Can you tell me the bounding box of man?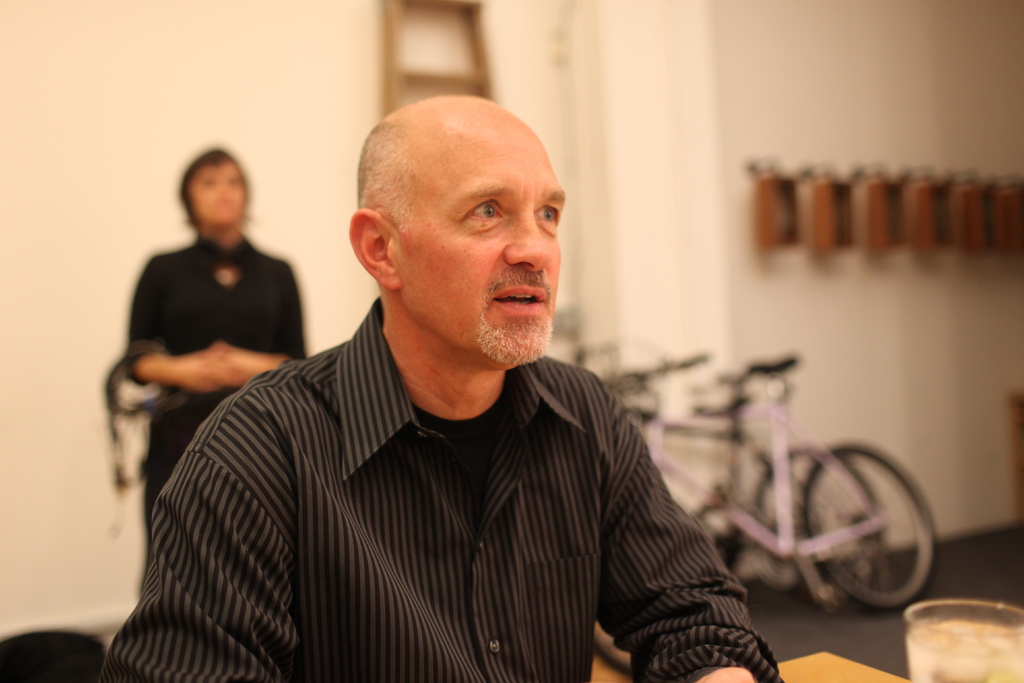
select_region(126, 145, 310, 568).
